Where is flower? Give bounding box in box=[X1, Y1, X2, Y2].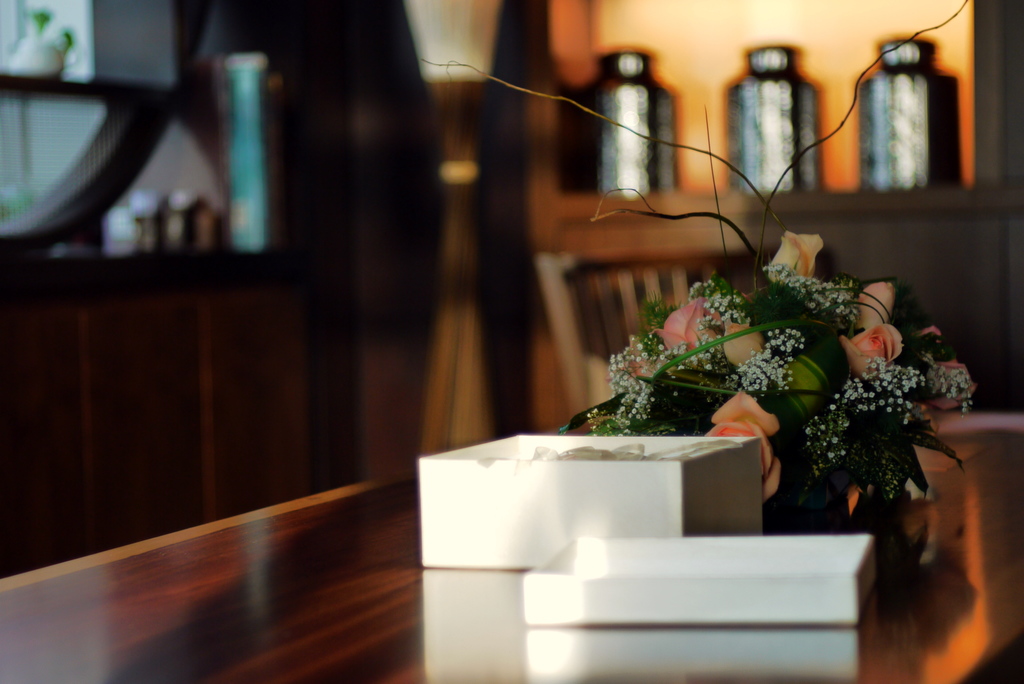
box=[849, 303, 916, 382].
